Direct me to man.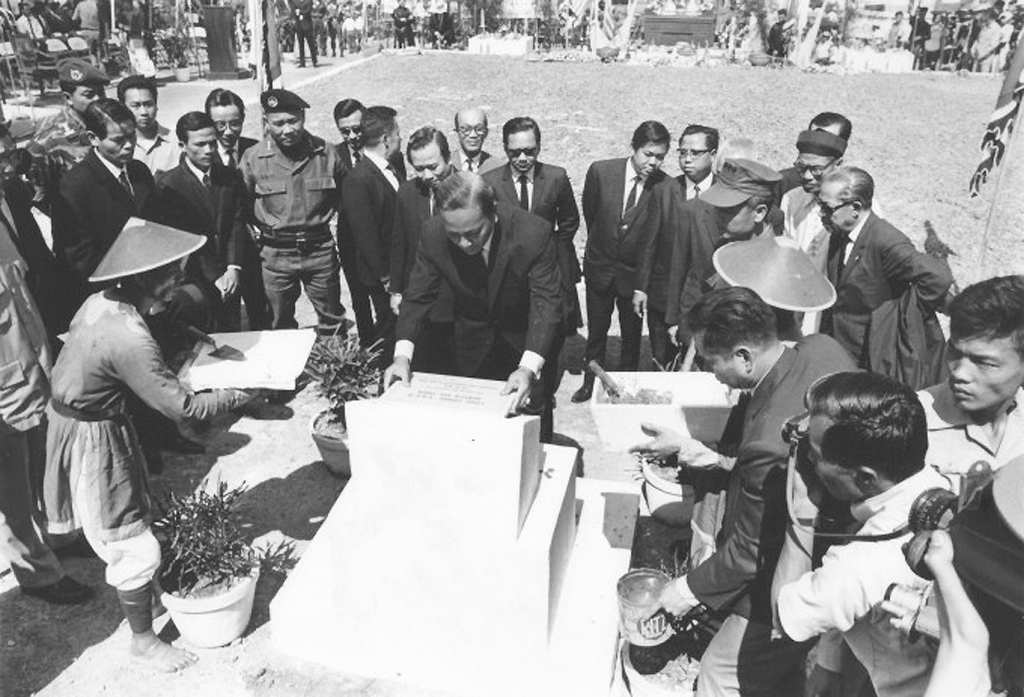
Direction: x1=474 y1=114 x2=581 y2=341.
